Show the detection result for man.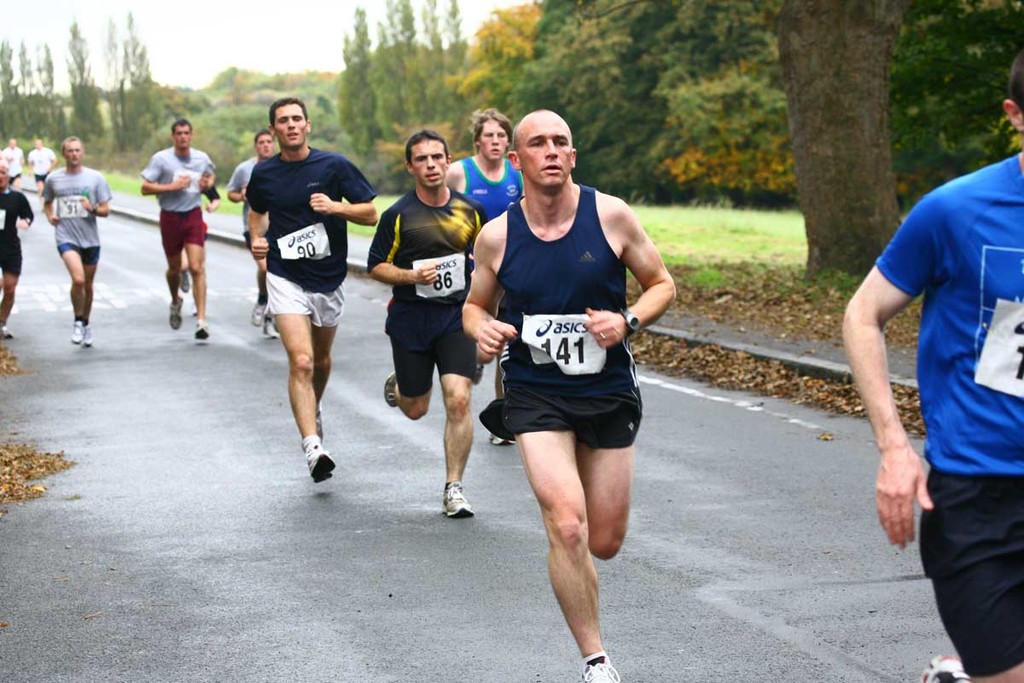
232,92,391,530.
